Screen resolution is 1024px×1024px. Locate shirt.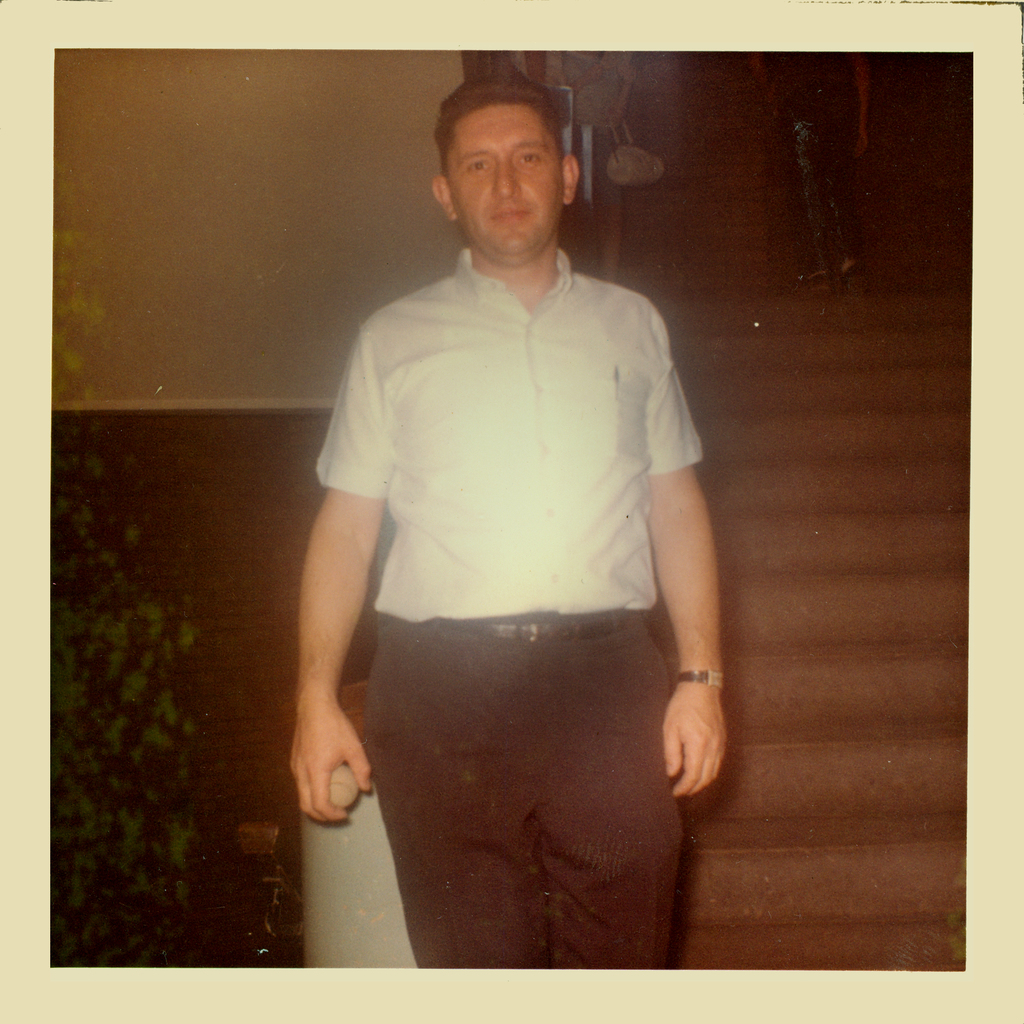
{"left": 310, "top": 244, "right": 708, "bottom": 624}.
